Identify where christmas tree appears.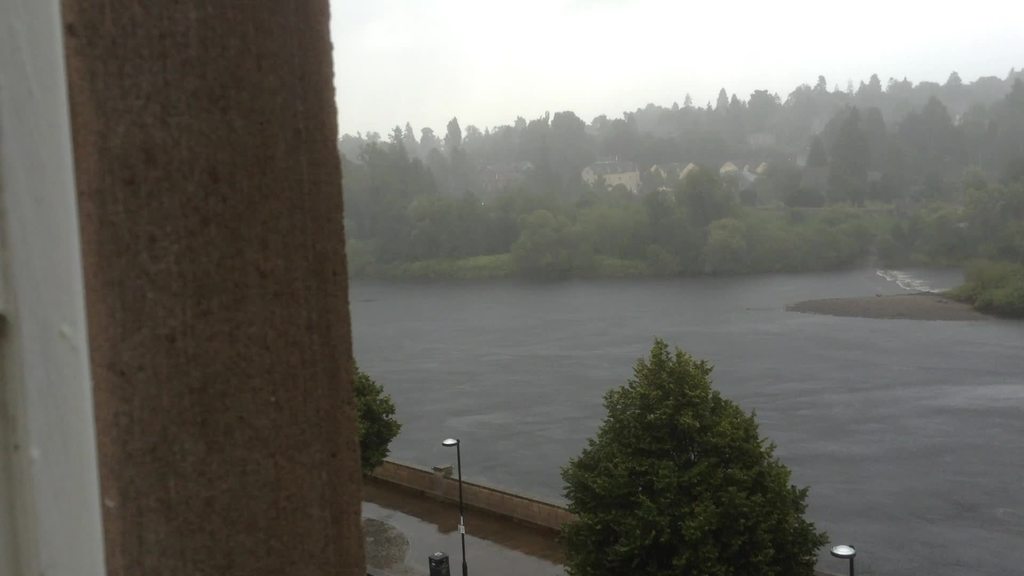
Appears at 557:335:831:575.
